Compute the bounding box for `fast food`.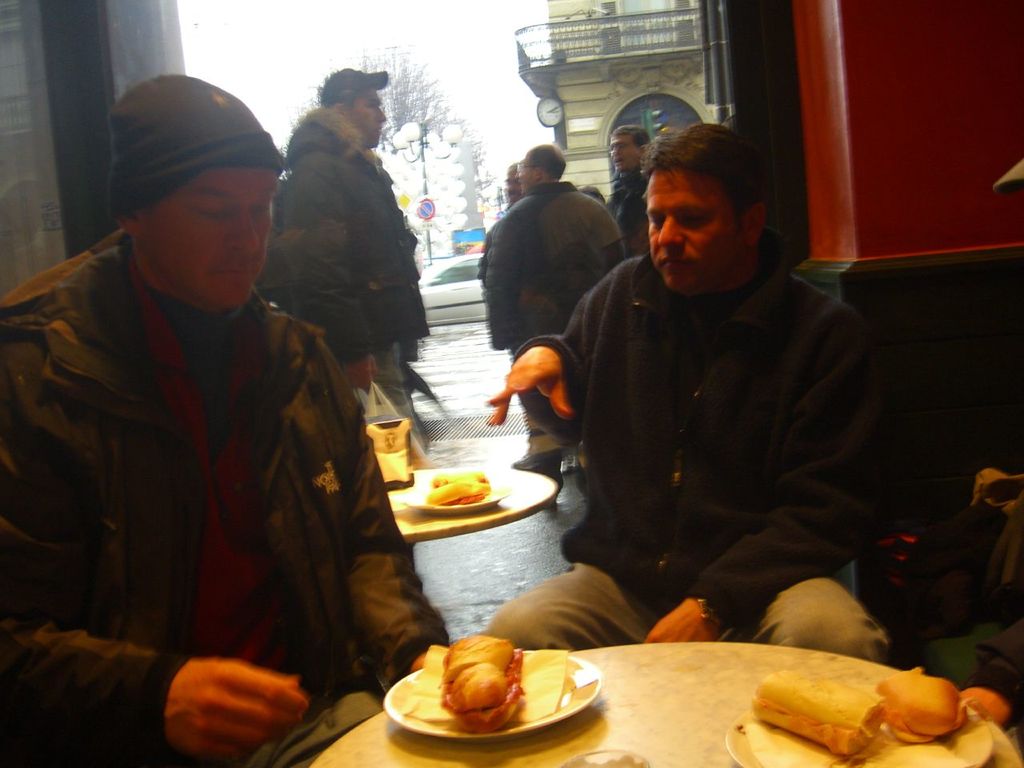
locate(427, 474, 493, 506).
